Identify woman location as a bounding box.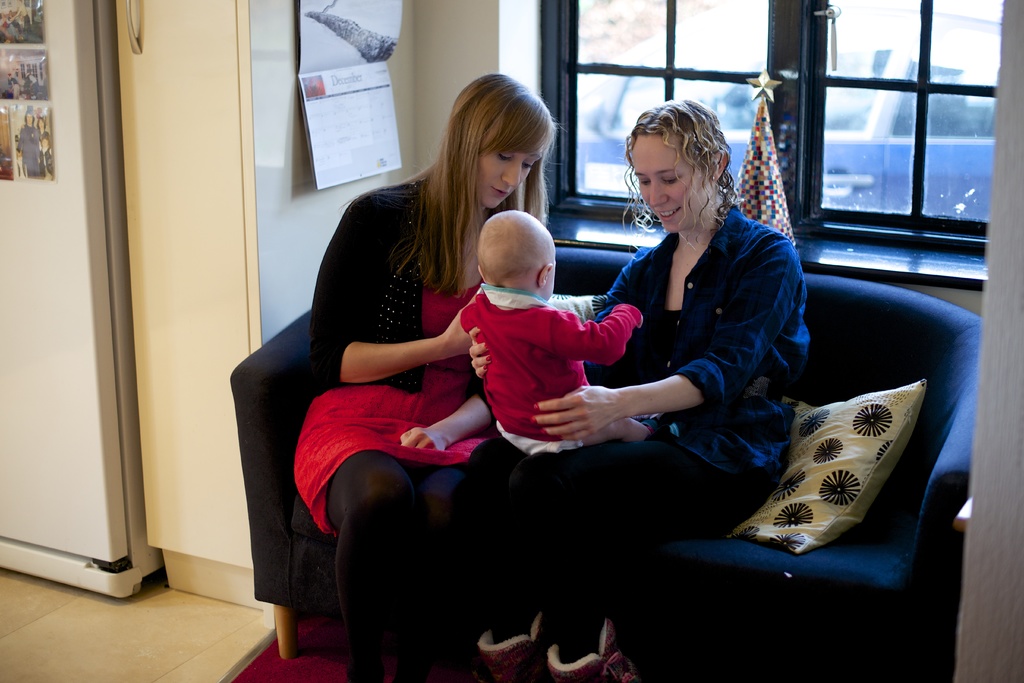
{"left": 404, "top": 93, "right": 812, "bottom": 682}.
